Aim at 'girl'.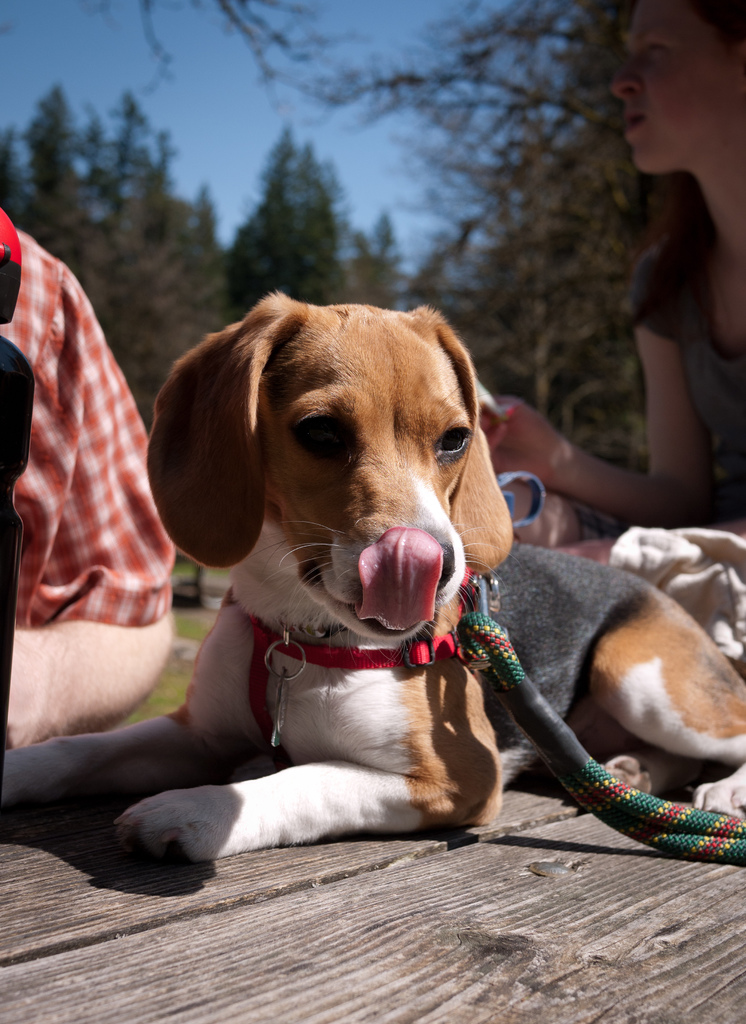
Aimed at detection(482, 0, 745, 529).
